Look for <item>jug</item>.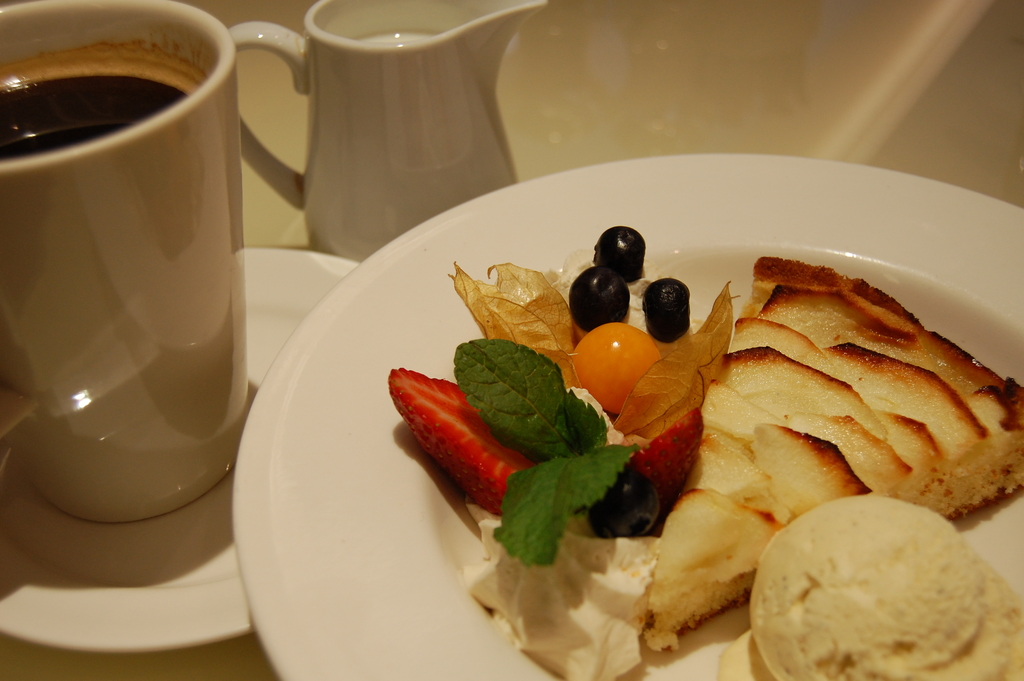
Found: 214:0:552:262.
